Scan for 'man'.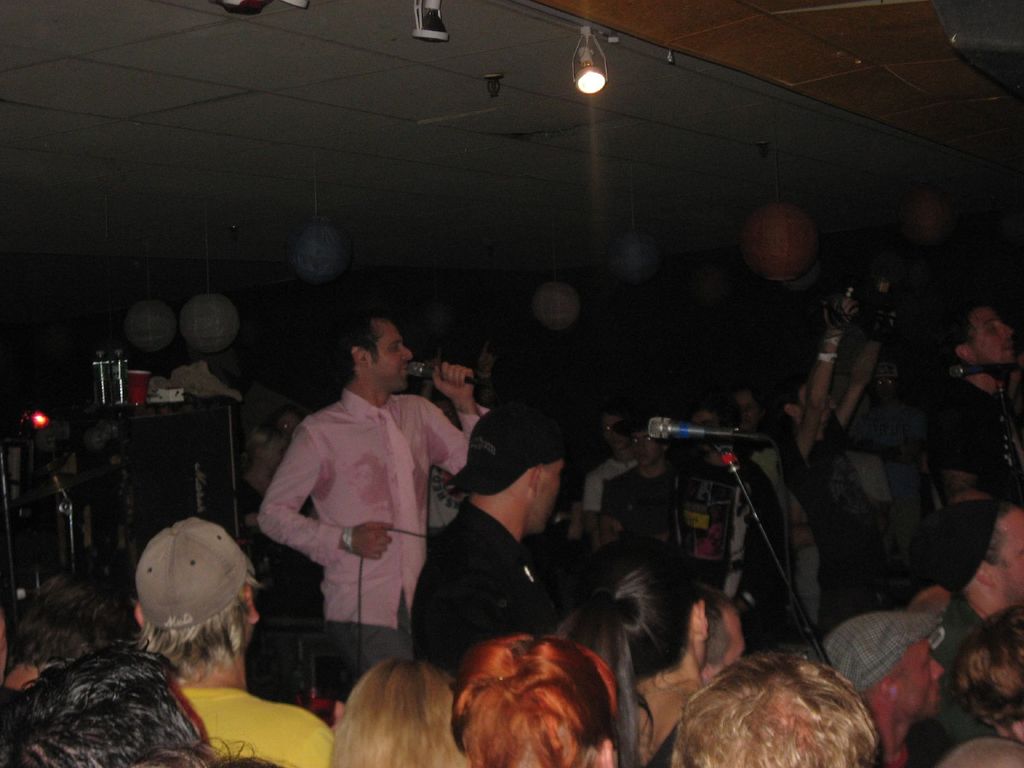
Scan result: (607,415,684,564).
